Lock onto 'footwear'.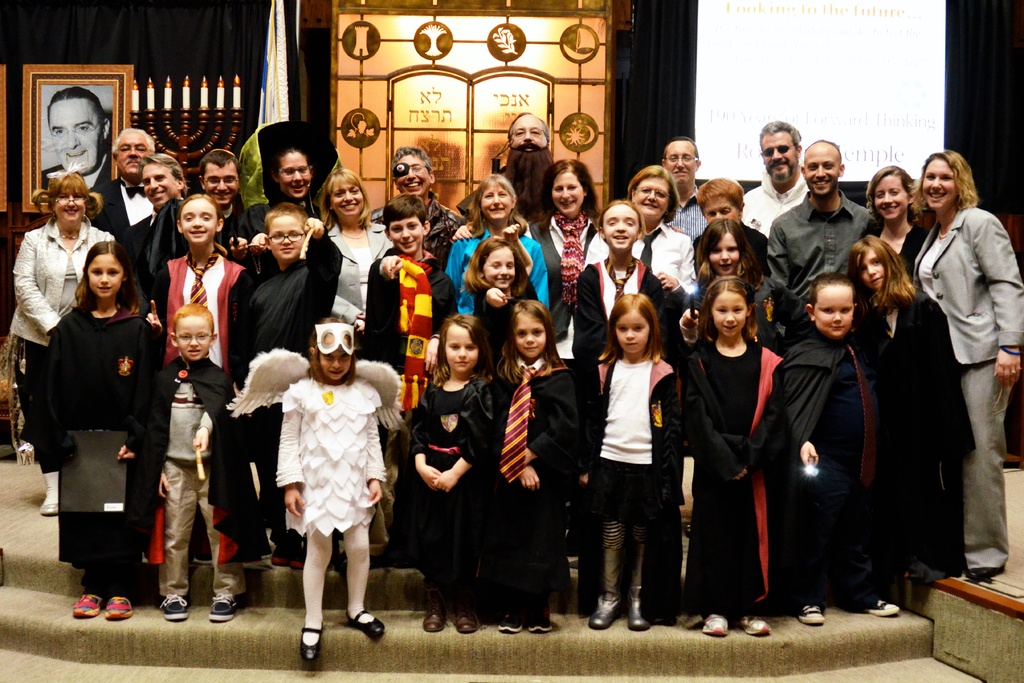
Locked: left=624, top=522, right=652, bottom=634.
